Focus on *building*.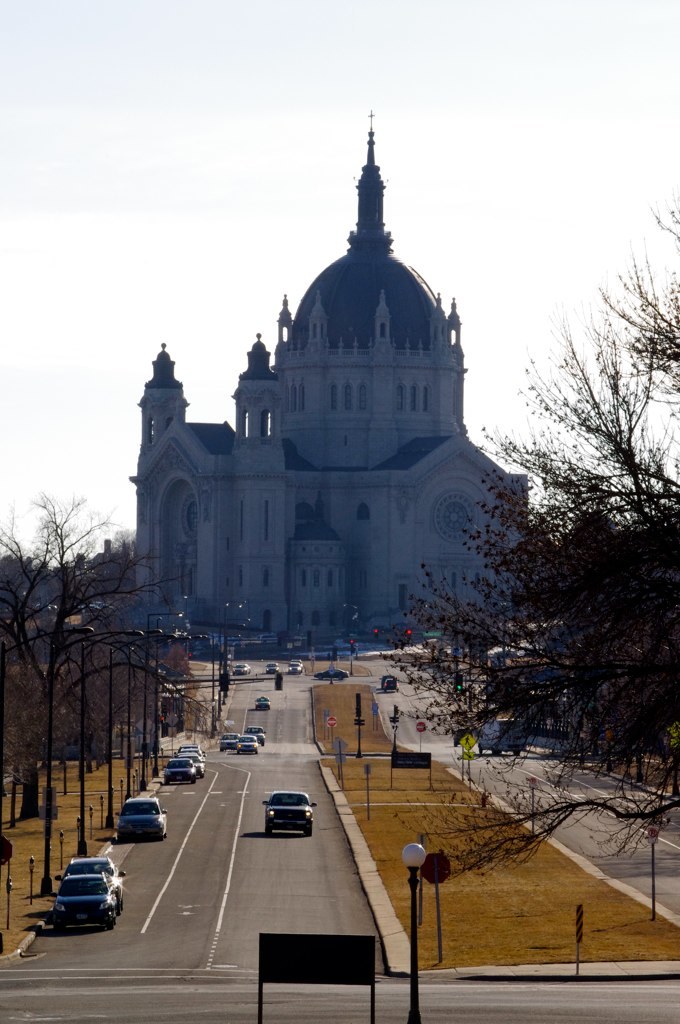
Focused at (left=134, top=129, right=526, bottom=650).
